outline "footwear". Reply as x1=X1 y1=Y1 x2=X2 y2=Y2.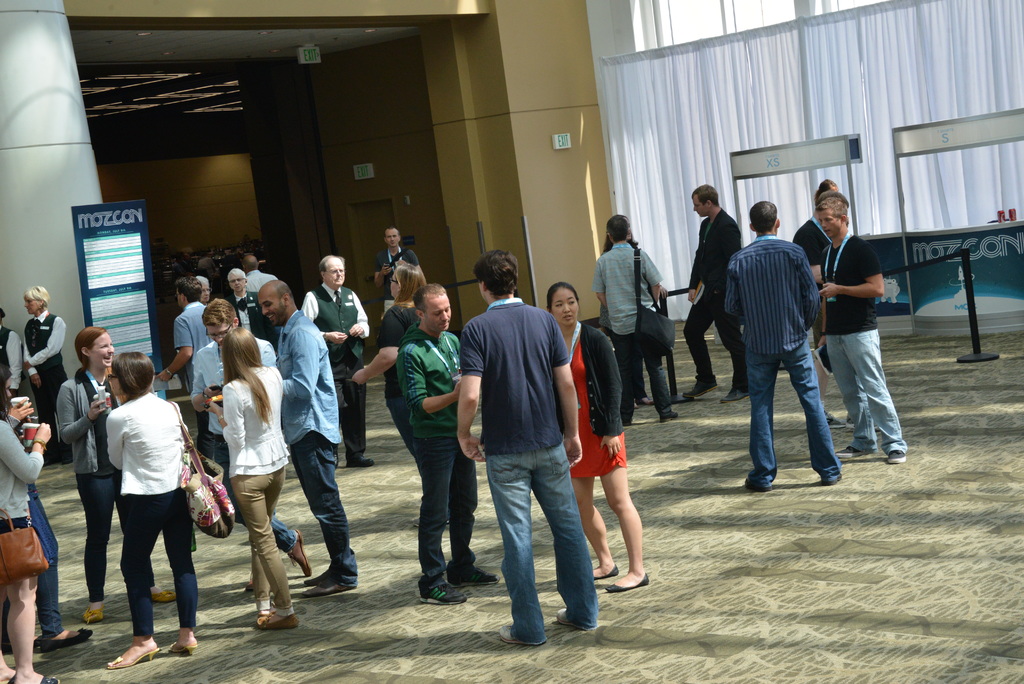
x1=607 y1=576 x2=647 y2=589.
